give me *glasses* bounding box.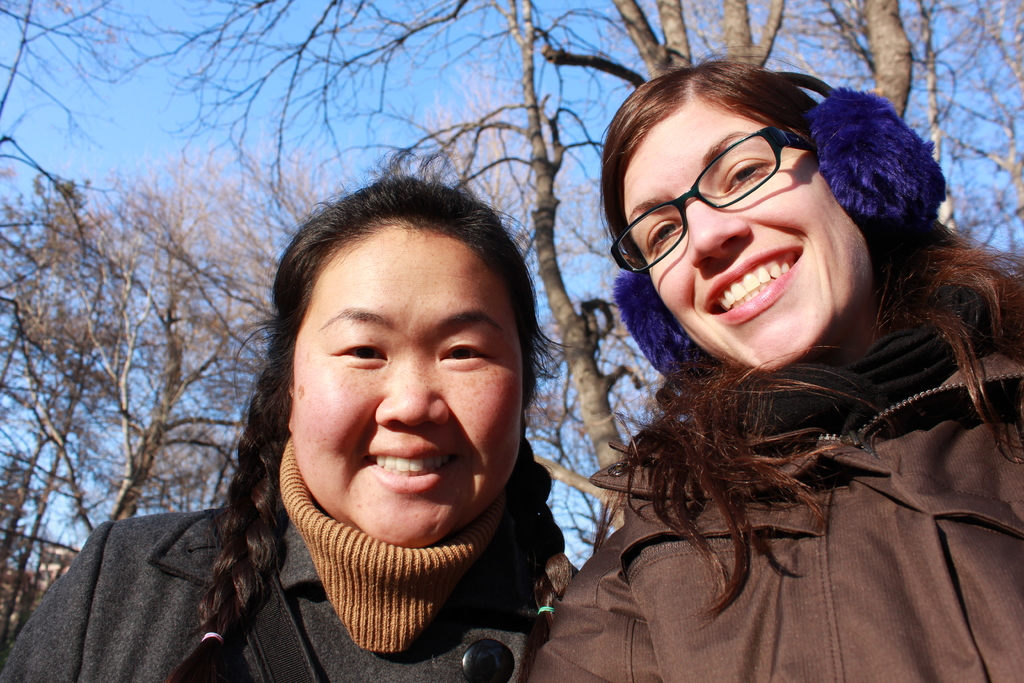
[601,124,815,277].
